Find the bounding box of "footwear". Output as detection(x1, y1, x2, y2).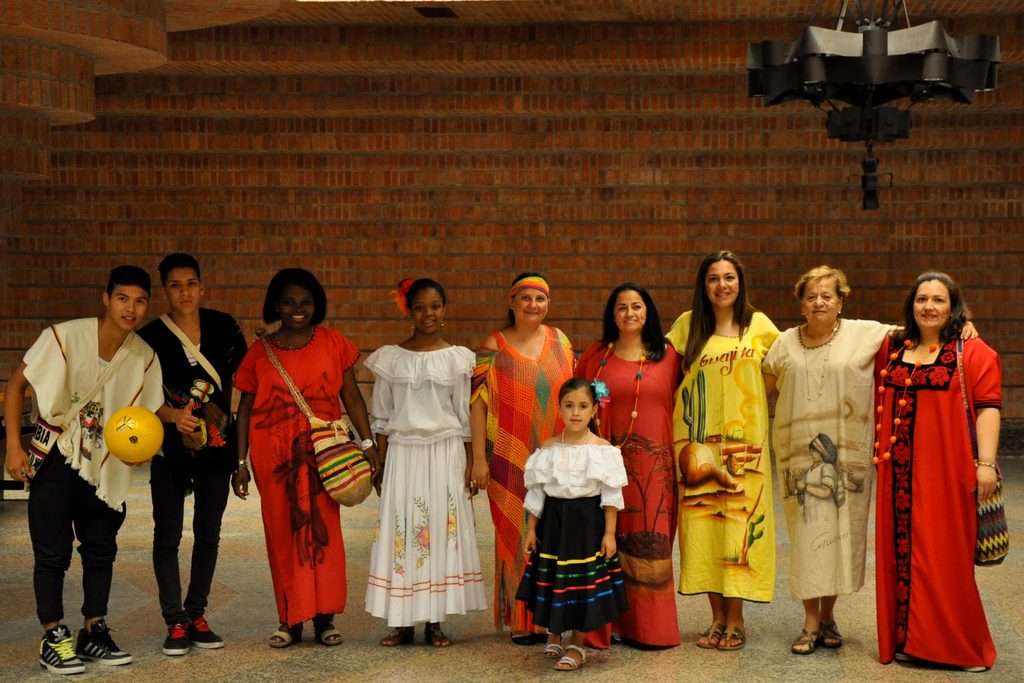
detection(38, 623, 90, 675).
